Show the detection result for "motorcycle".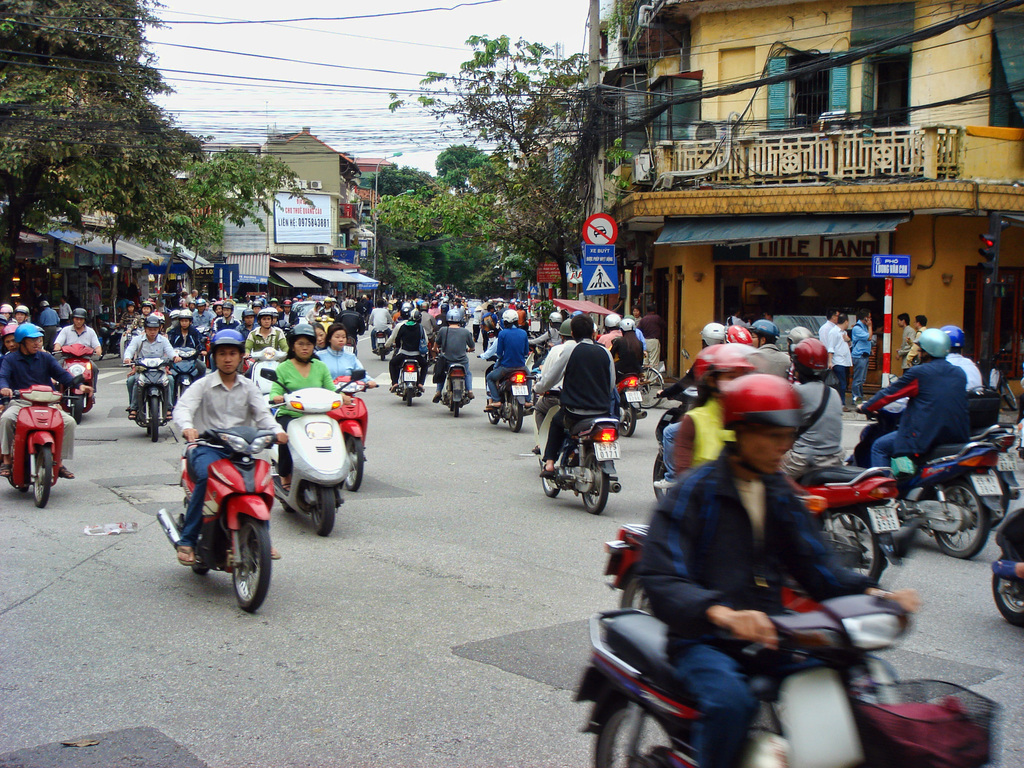
left=122, top=356, right=181, bottom=436.
